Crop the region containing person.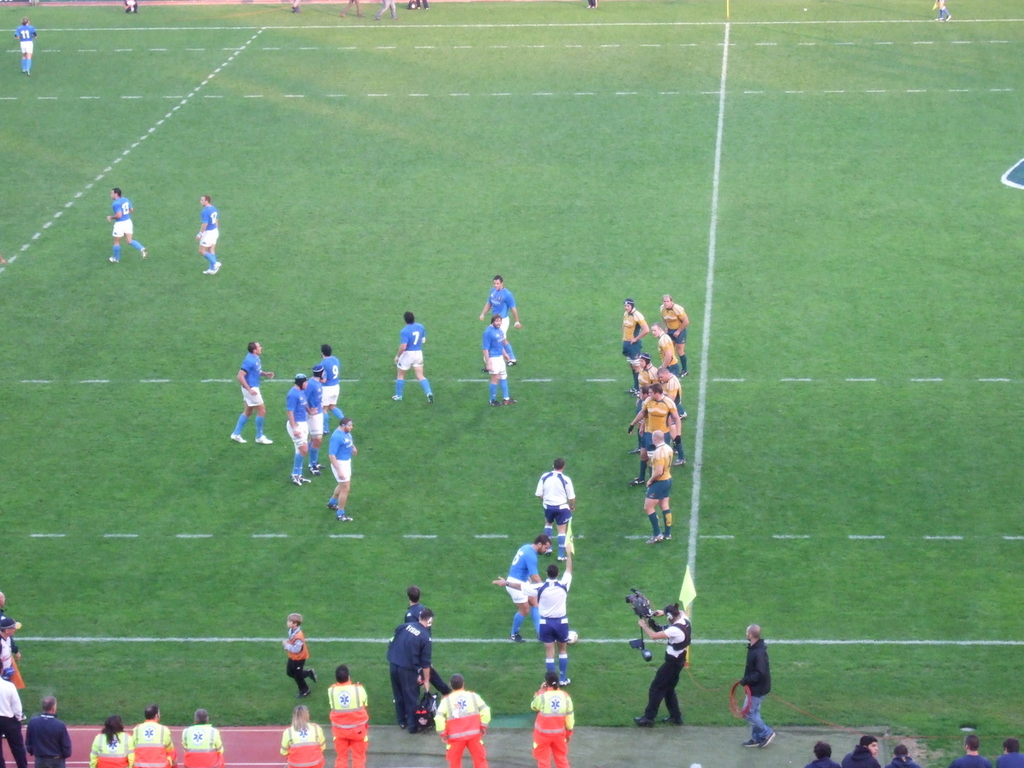
Crop region: crop(636, 353, 662, 393).
